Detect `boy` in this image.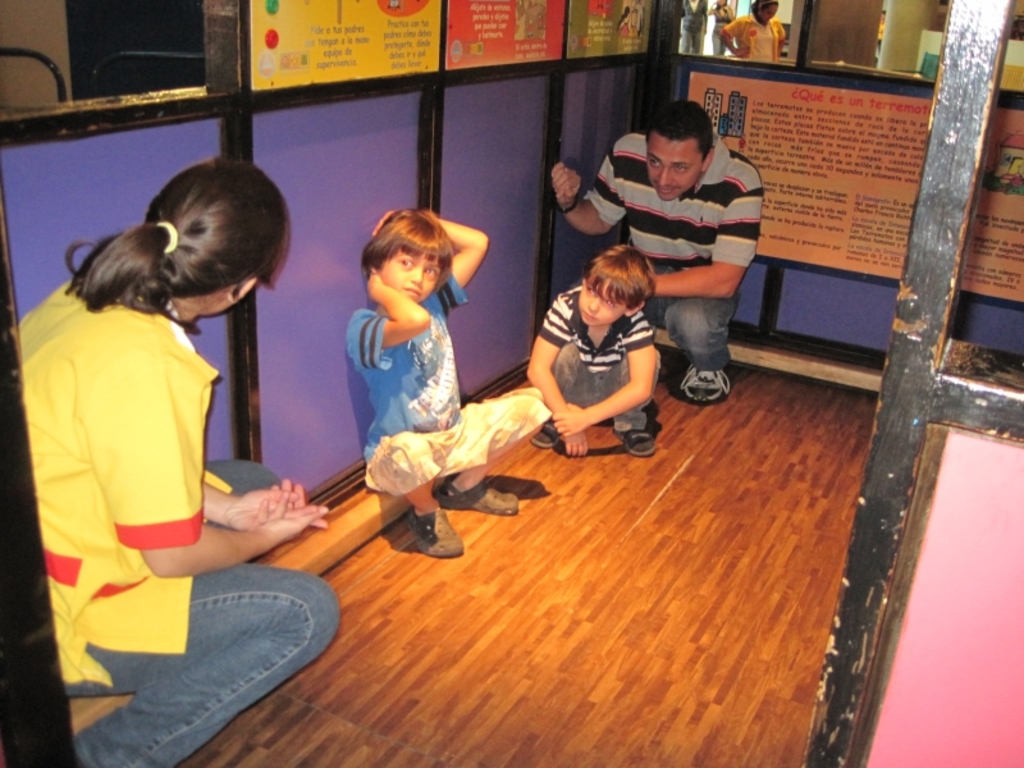
Detection: <bbox>515, 232, 680, 463</bbox>.
